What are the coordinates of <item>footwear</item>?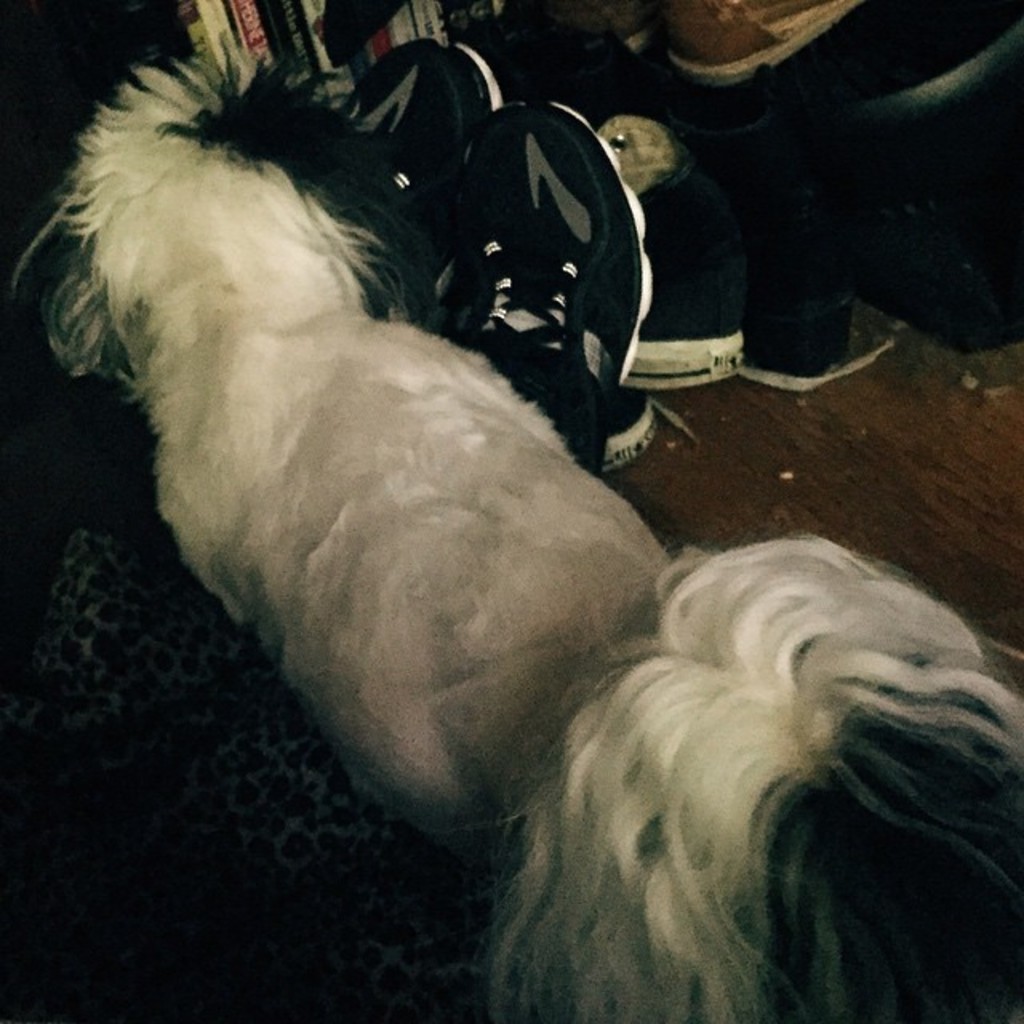
(x1=384, y1=50, x2=709, y2=466).
